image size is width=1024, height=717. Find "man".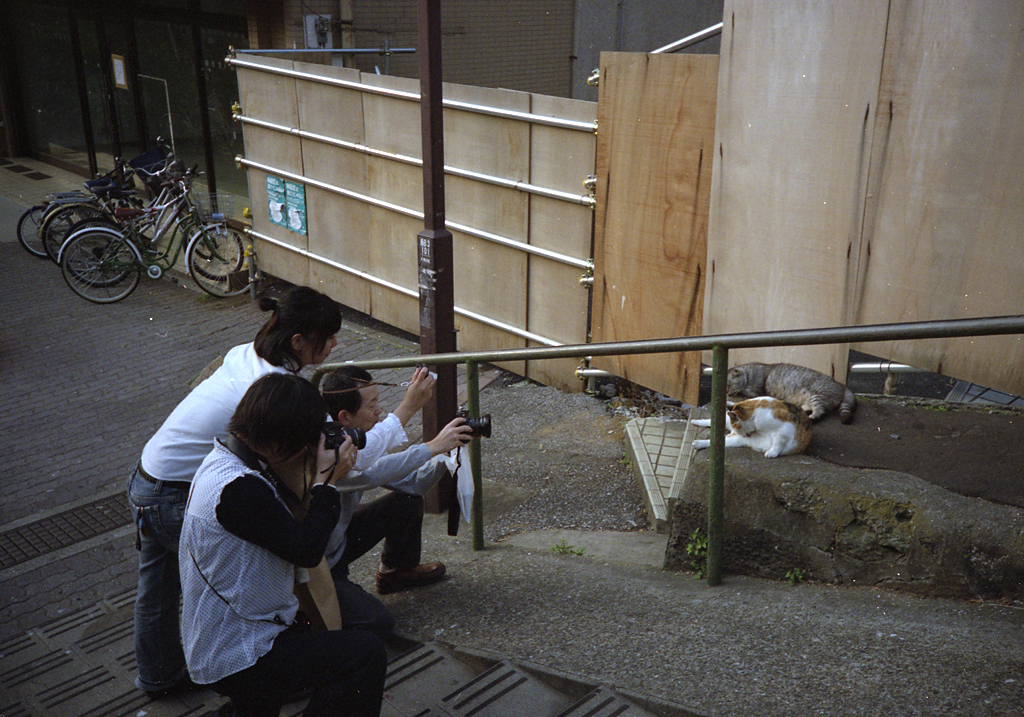
[x1=301, y1=366, x2=476, y2=598].
